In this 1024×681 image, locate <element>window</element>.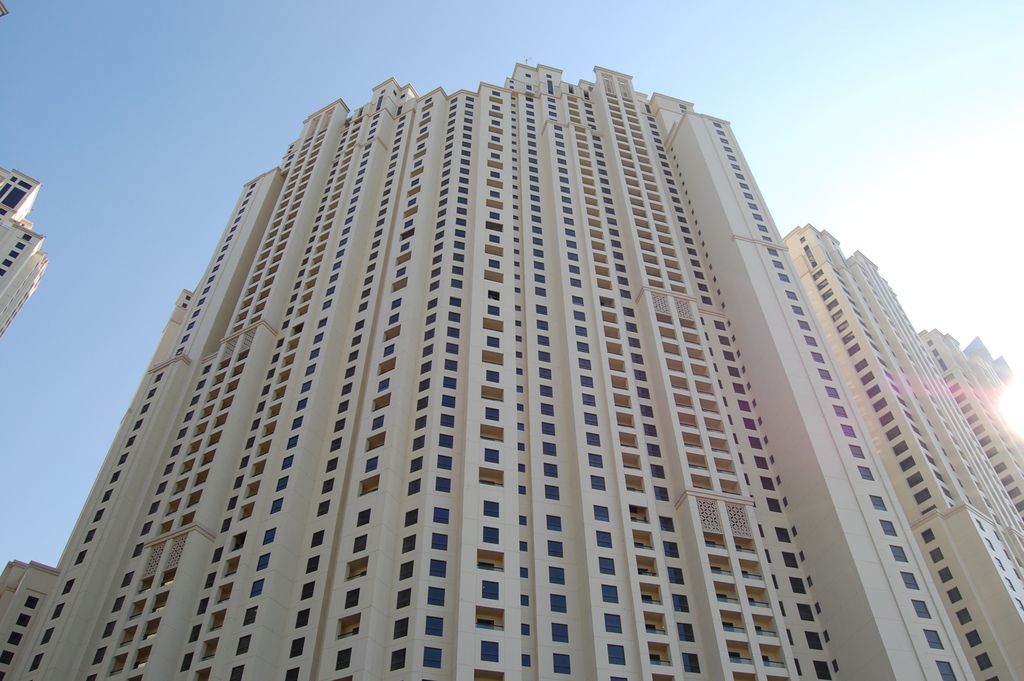
Bounding box: 634, 368, 646, 383.
